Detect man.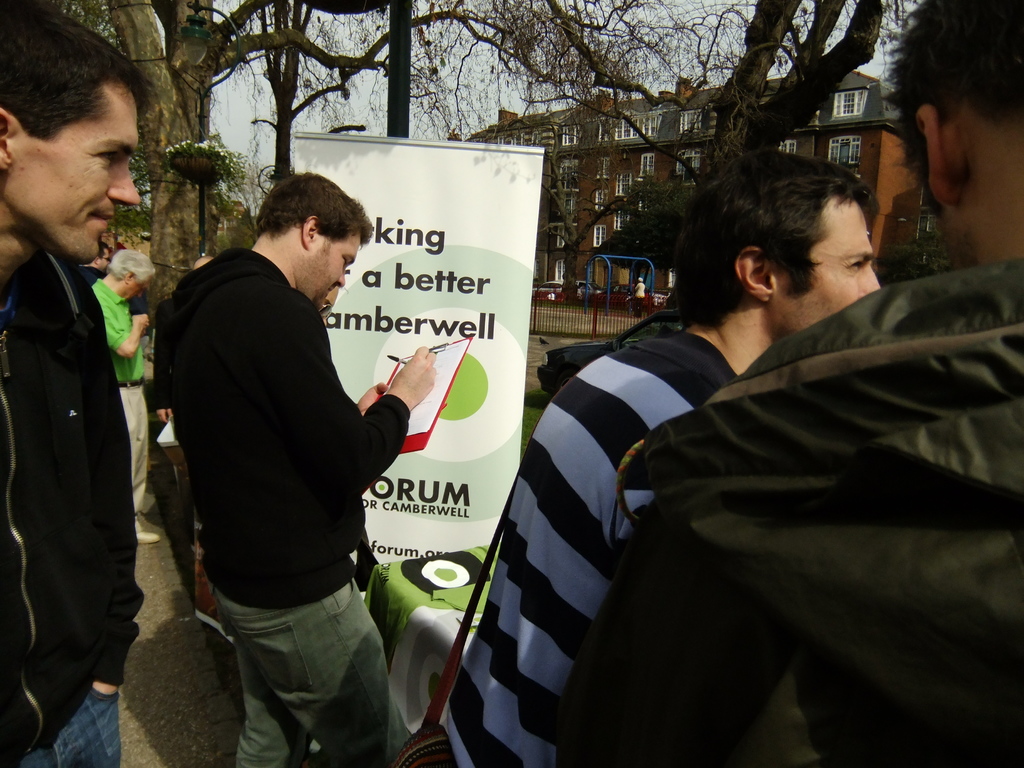
Detected at [154,172,435,767].
